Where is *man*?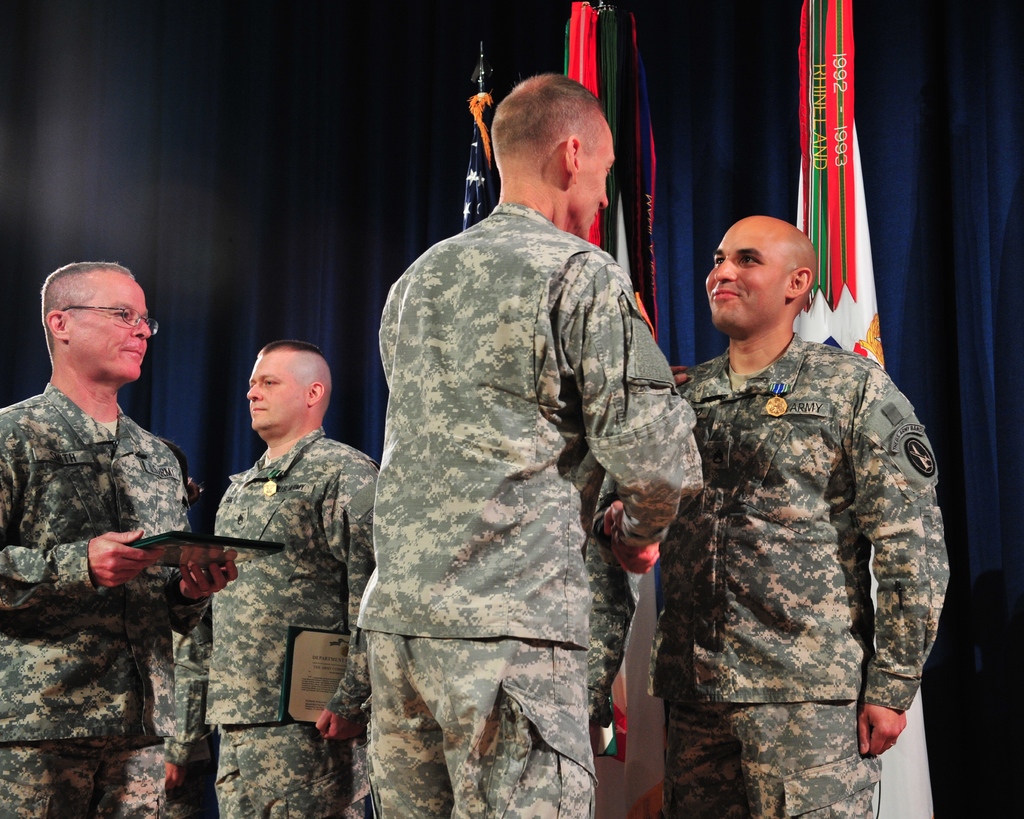
box(209, 330, 381, 818).
